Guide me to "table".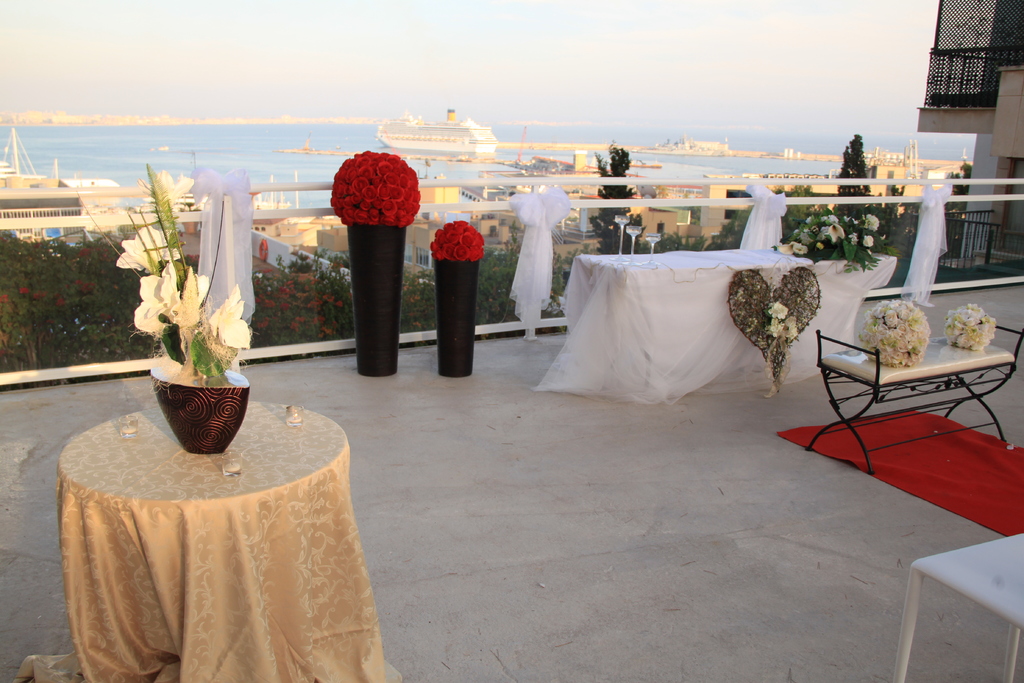
Guidance: (891,531,1023,682).
